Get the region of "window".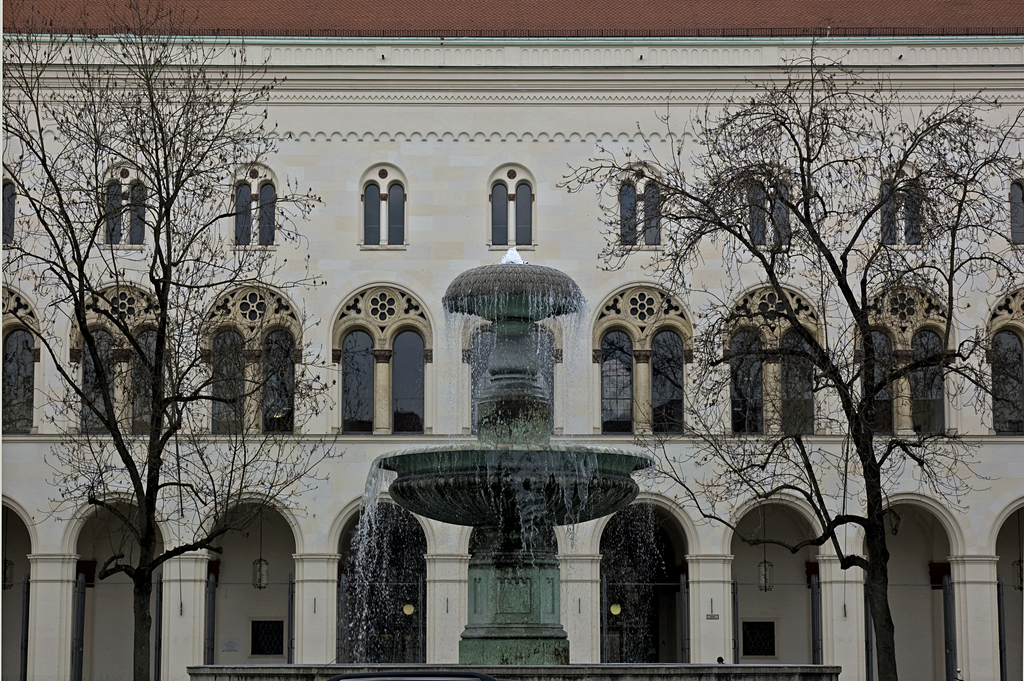
bbox(228, 163, 278, 250).
